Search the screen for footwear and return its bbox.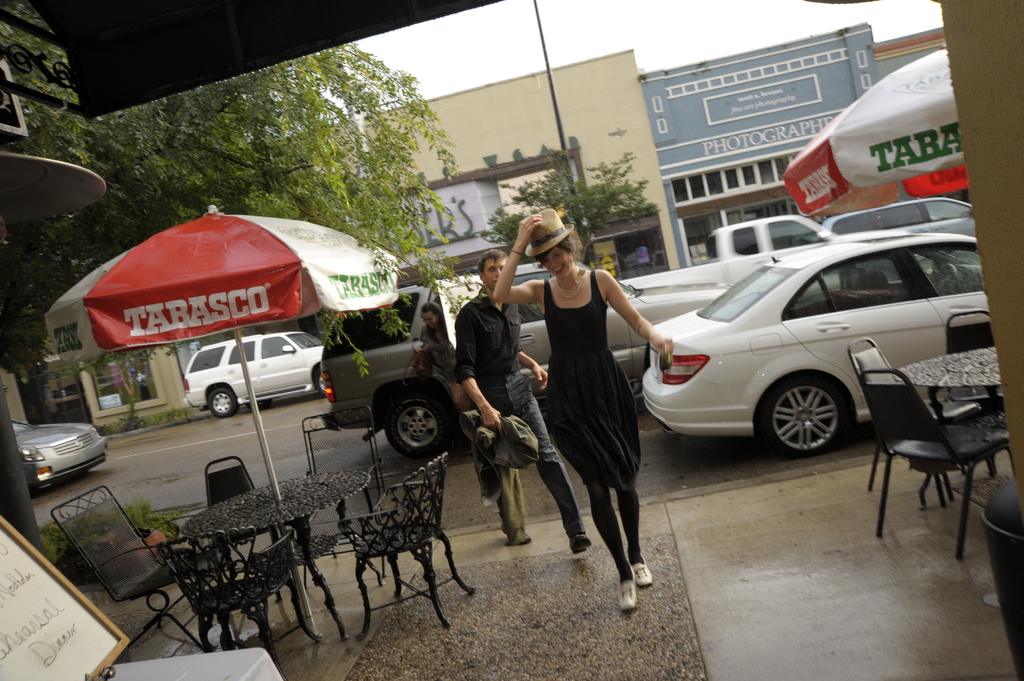
Found: bbox=[615, 575, 640, 616].
